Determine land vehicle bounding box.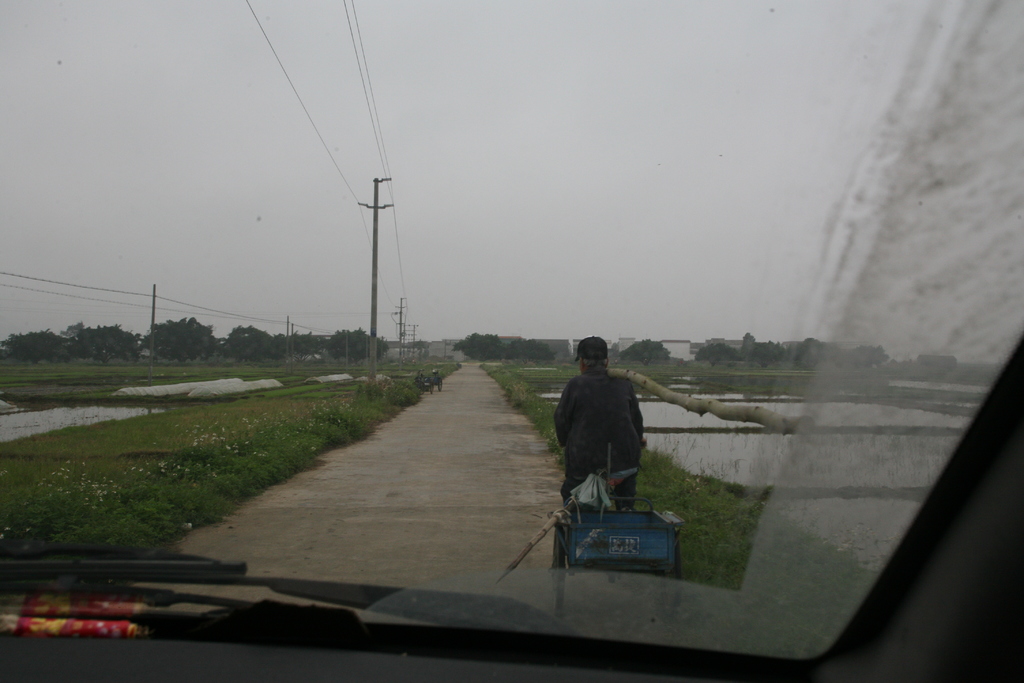
Determined: <bbox>424, 365, 442, 391</bbox>.
